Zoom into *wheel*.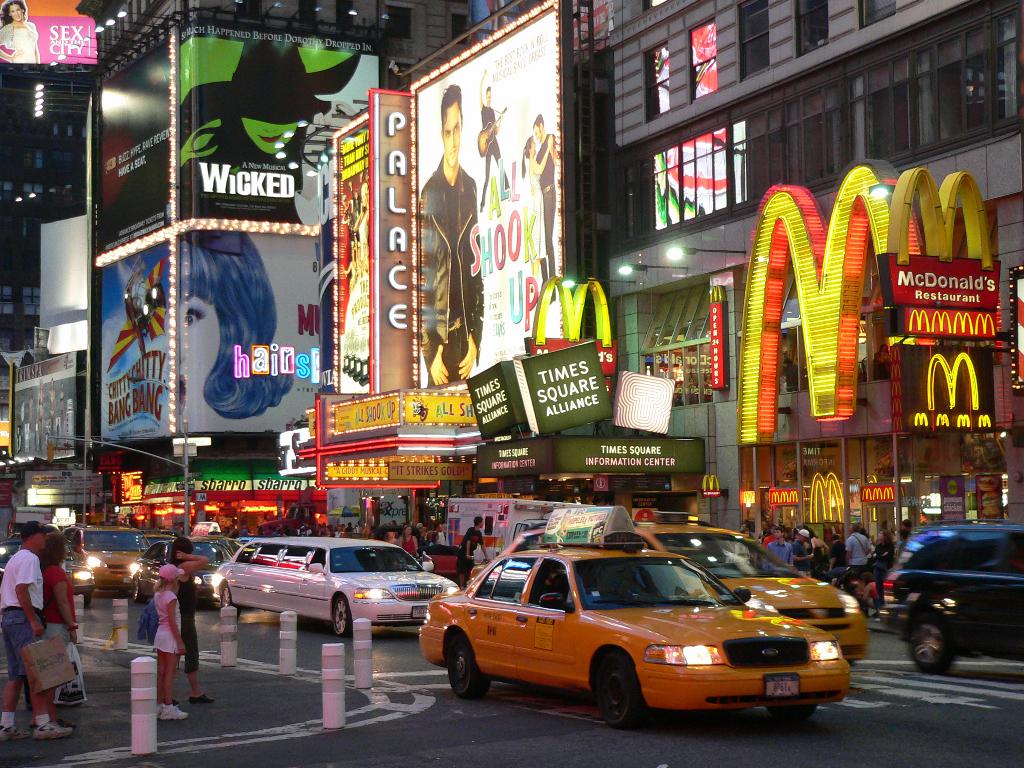
Zoom target: (914, 622, 956, 676).
